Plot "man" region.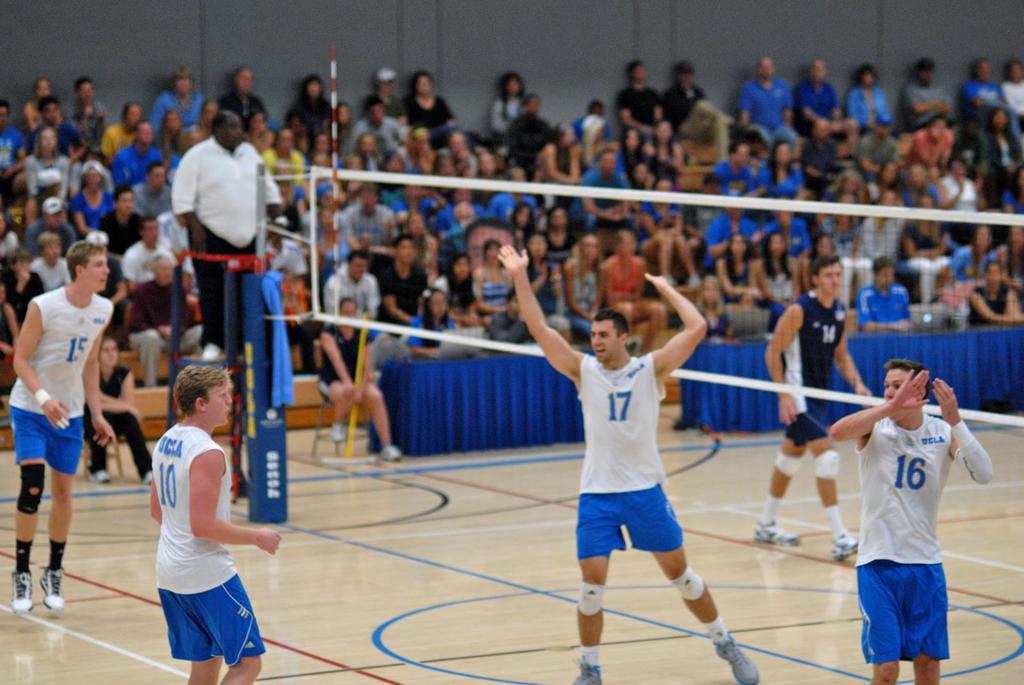
Plotted at 701/138/765/197.
